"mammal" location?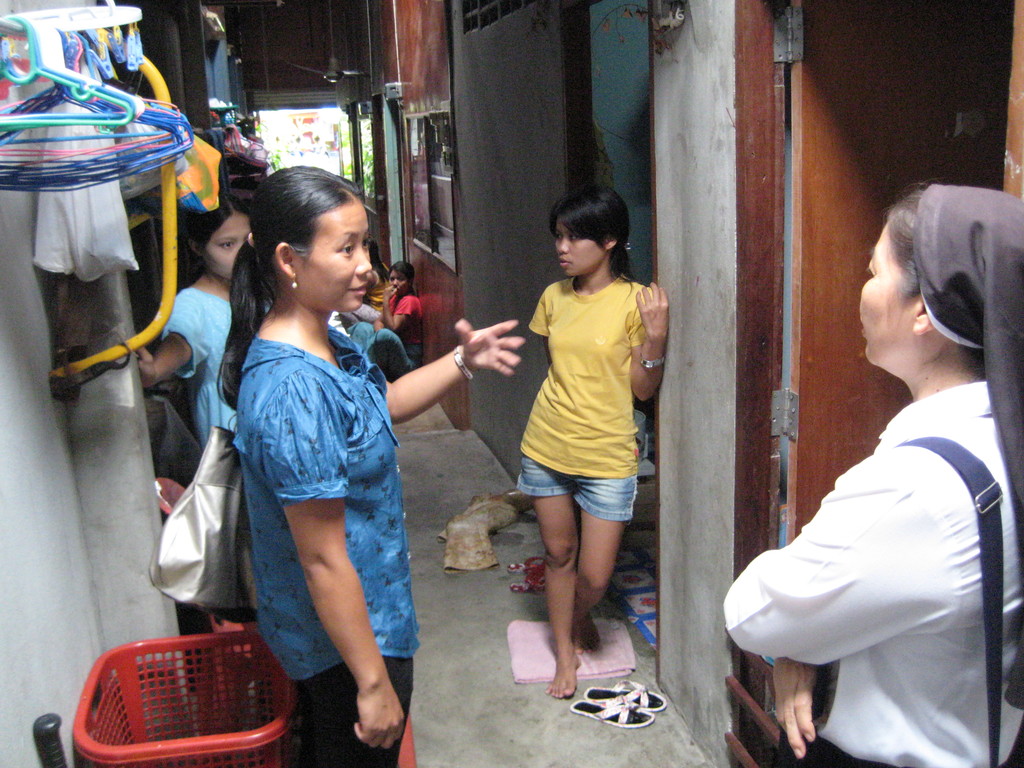
[x1=371, y1=262, x2=427, y2=378]
